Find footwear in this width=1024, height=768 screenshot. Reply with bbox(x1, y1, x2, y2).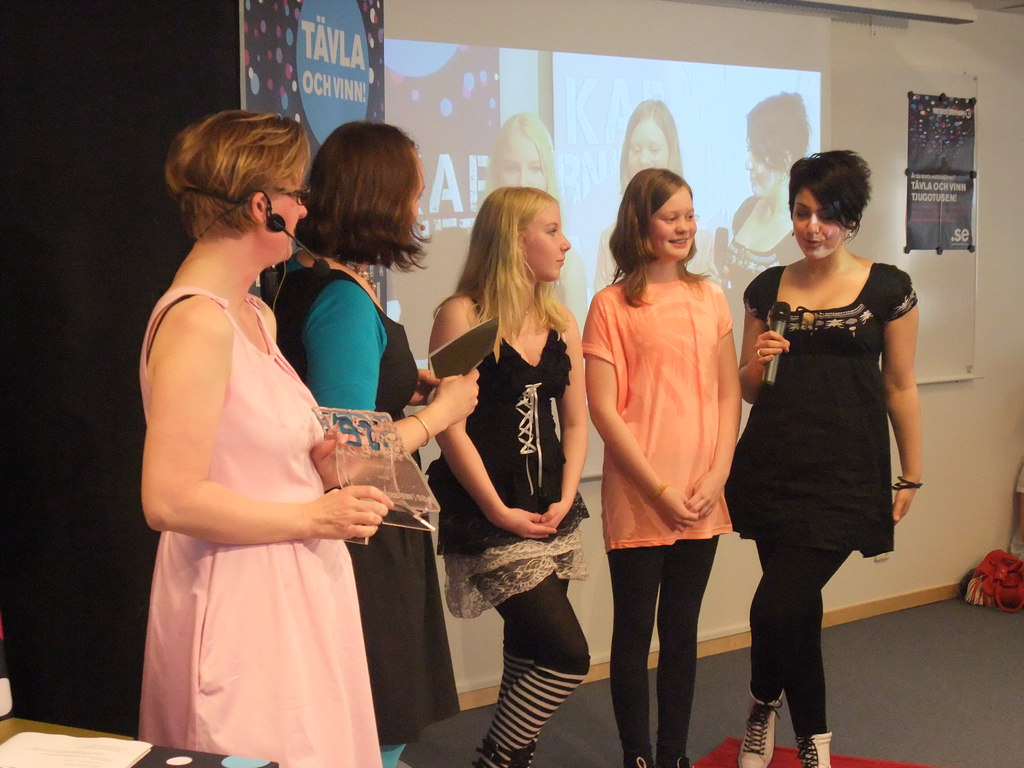
bbox(739, 691, 780, 767).
